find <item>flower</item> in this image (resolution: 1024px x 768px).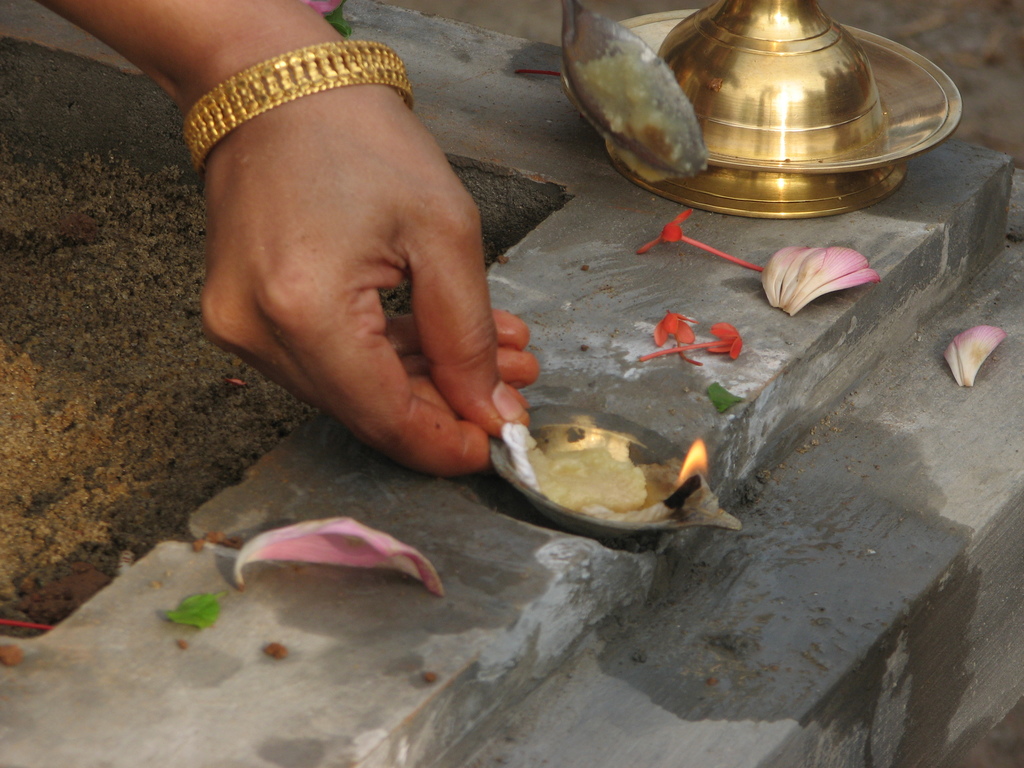
box(940, 321, 1010, 387).
